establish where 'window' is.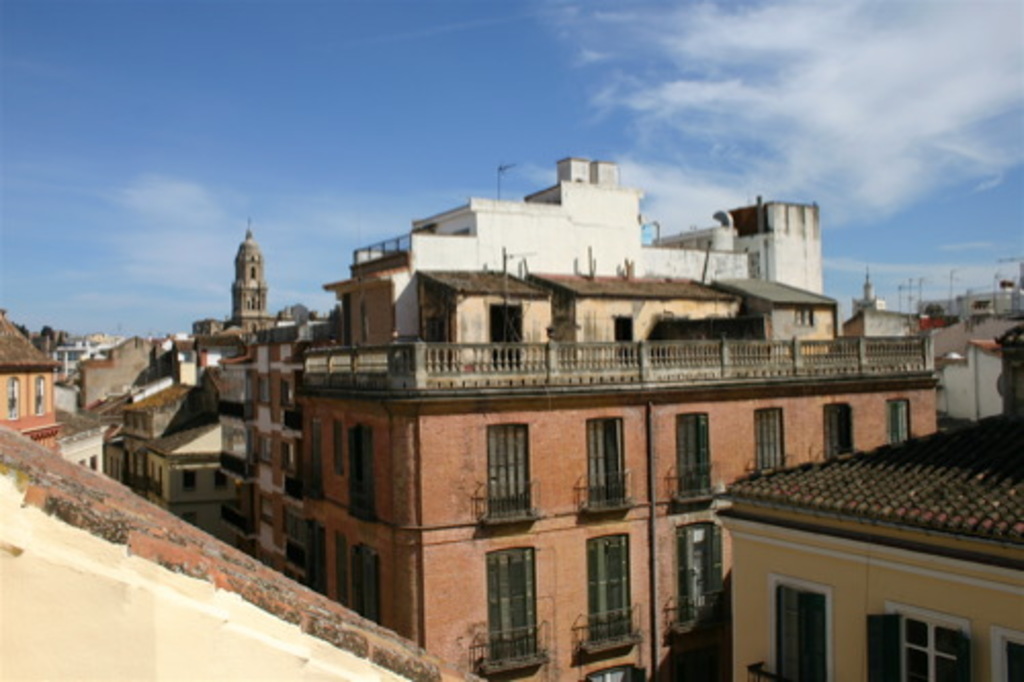
Established at crop(885, 403, 909, 451).
